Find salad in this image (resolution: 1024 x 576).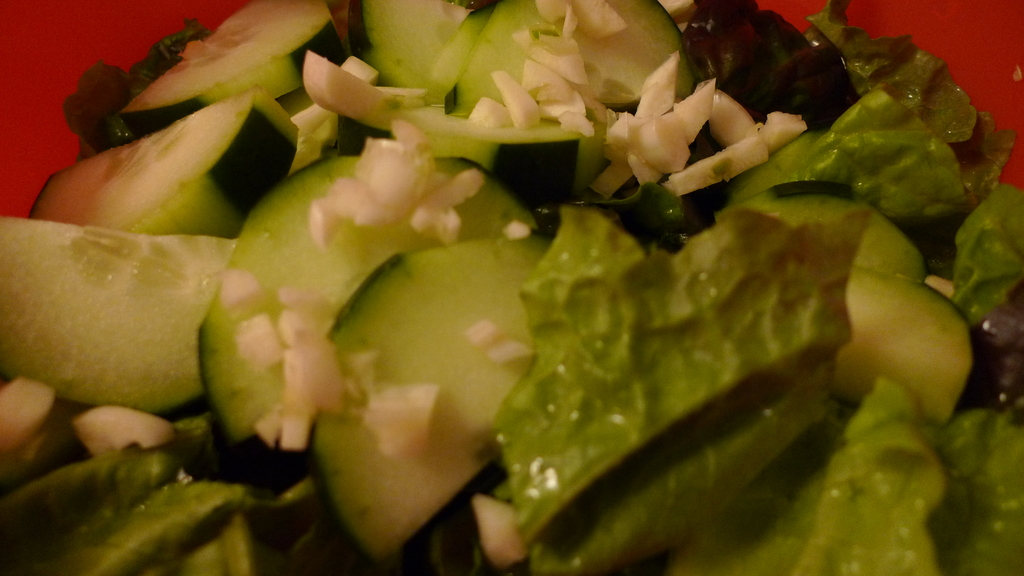
<bbox>0, 0, 1023, 575</bbox>.
